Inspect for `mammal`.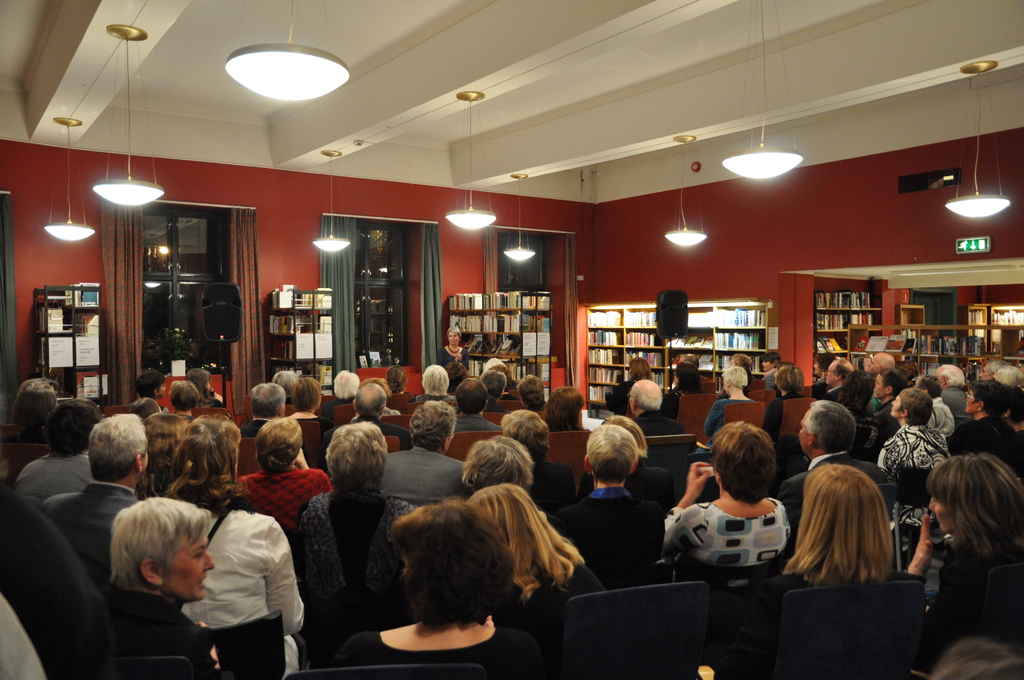
Inspection: (left=141, top=407, right=193, bottom=492).
